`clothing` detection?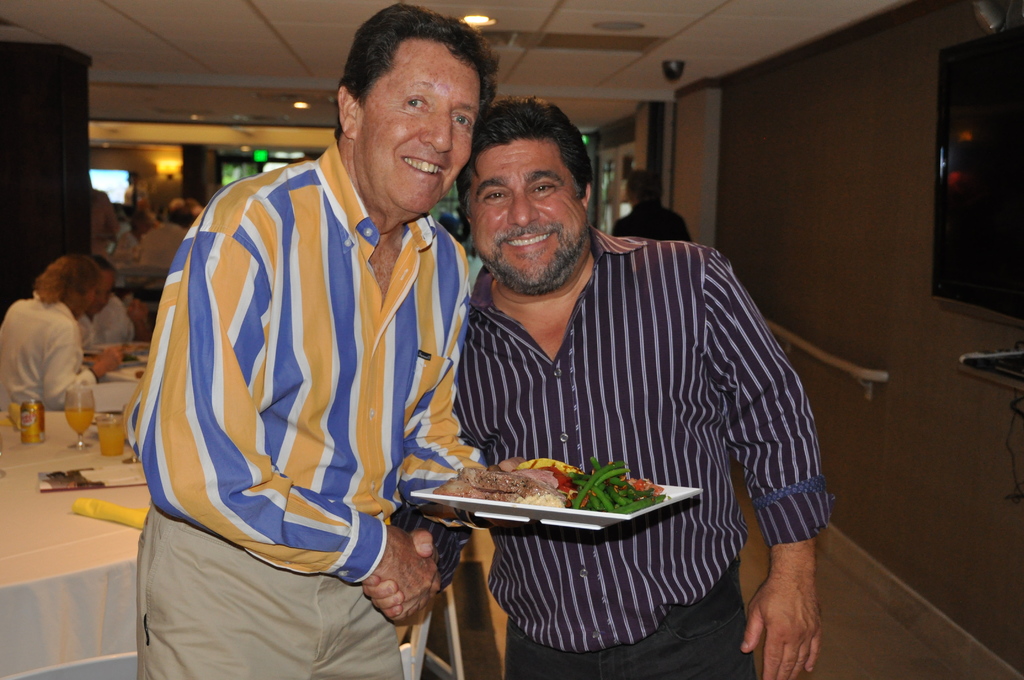
[126,214,200,286]
